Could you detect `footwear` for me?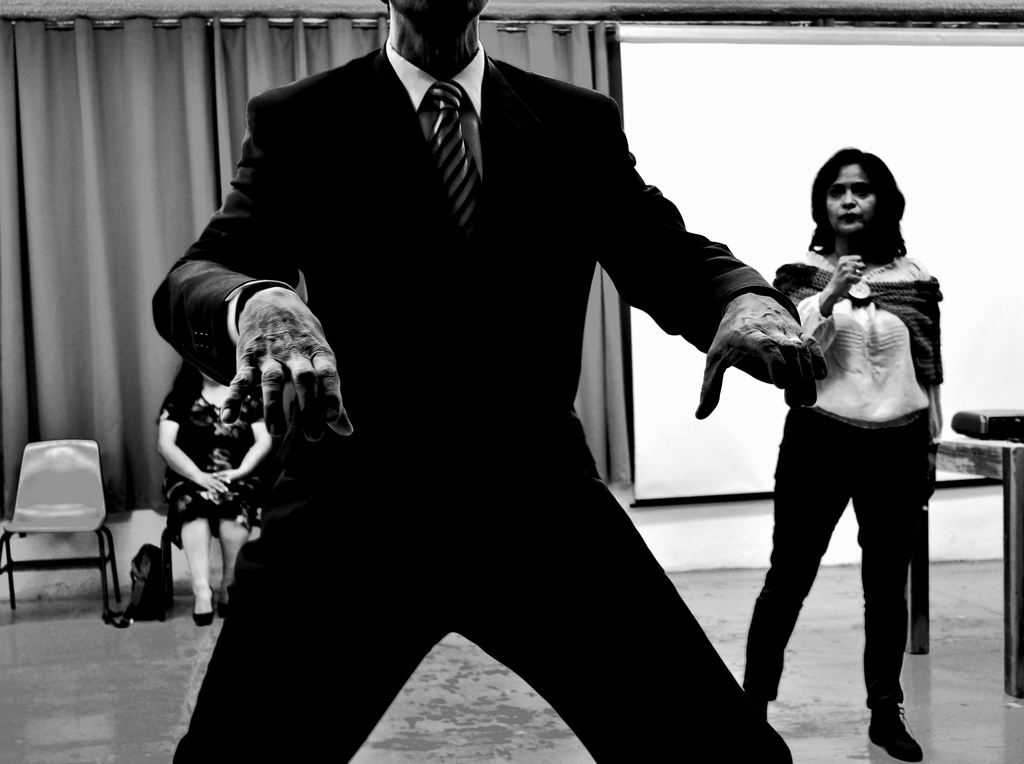
Detection result: [x1=190, y1=594, x2=211, y2=626].
